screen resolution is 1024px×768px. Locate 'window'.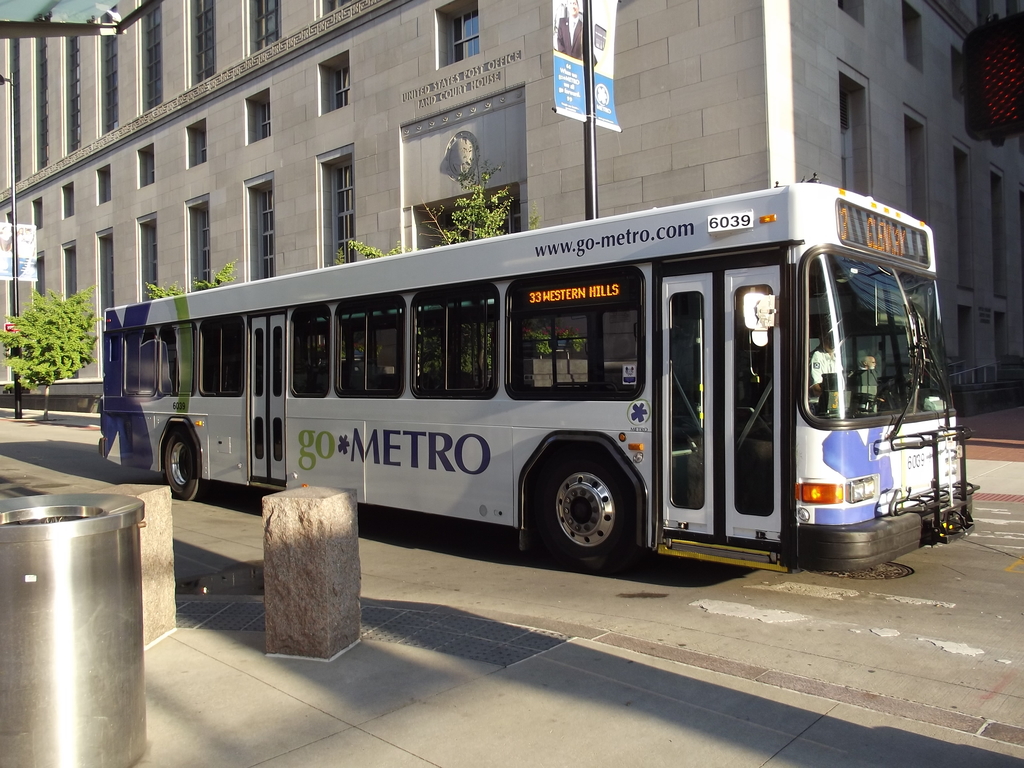
30:195:42:230.
